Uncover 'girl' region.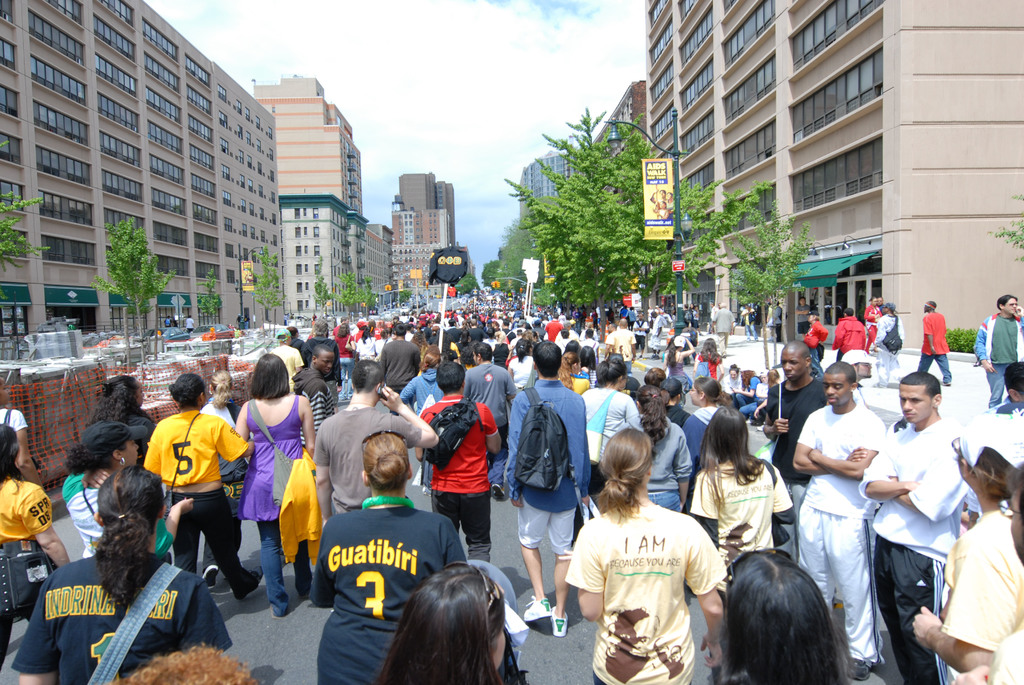
Uncovered: {"x1": 81, "y1": 378, "x2": 163, "y2": 450}.
